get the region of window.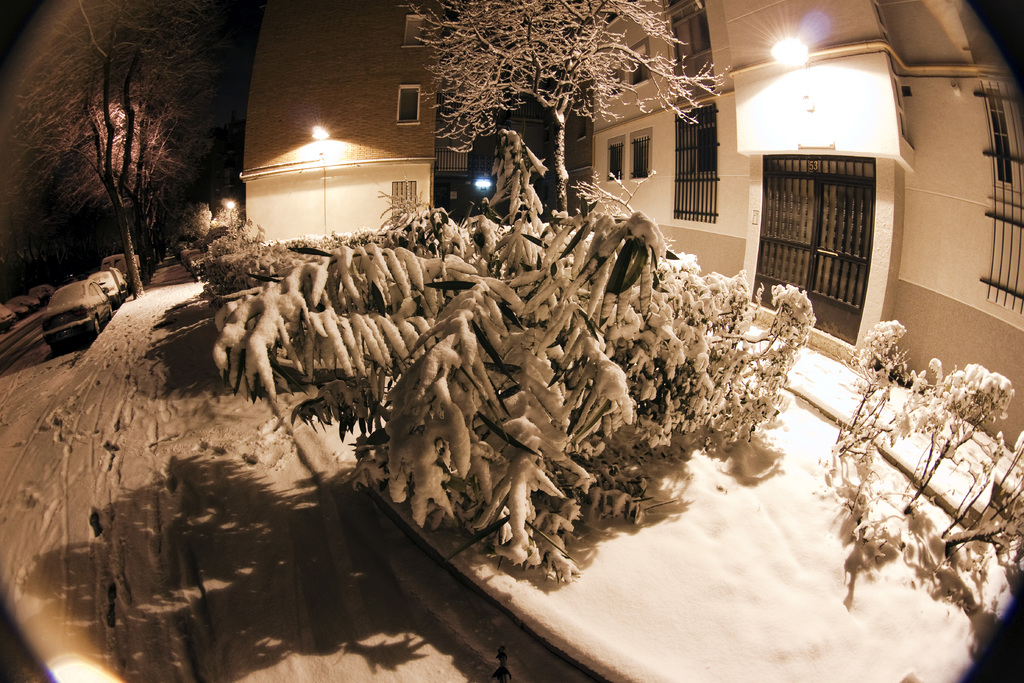
975 80 1021 315.
